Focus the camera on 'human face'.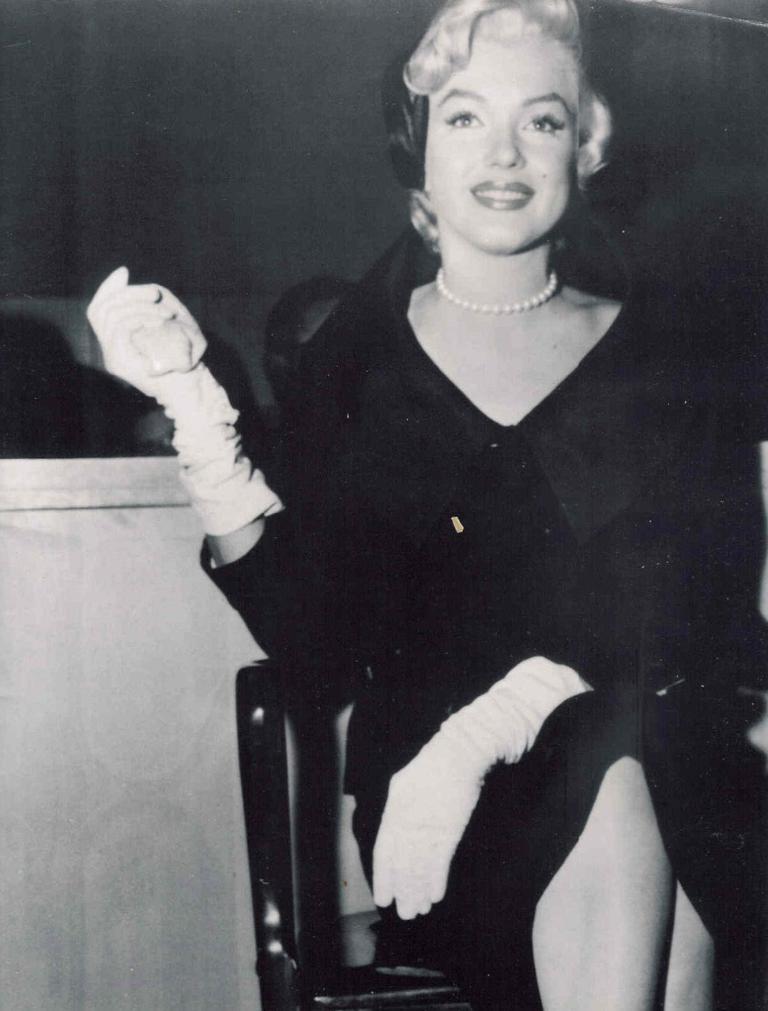
Focus region: bbox=[424, 29, 593, 262].
